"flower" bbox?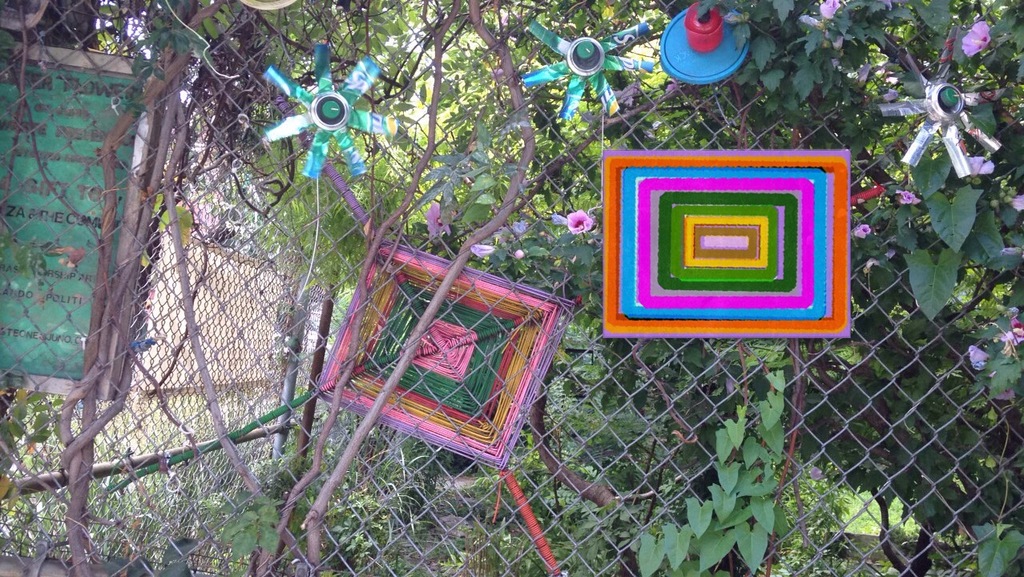
996/314/1023/354
